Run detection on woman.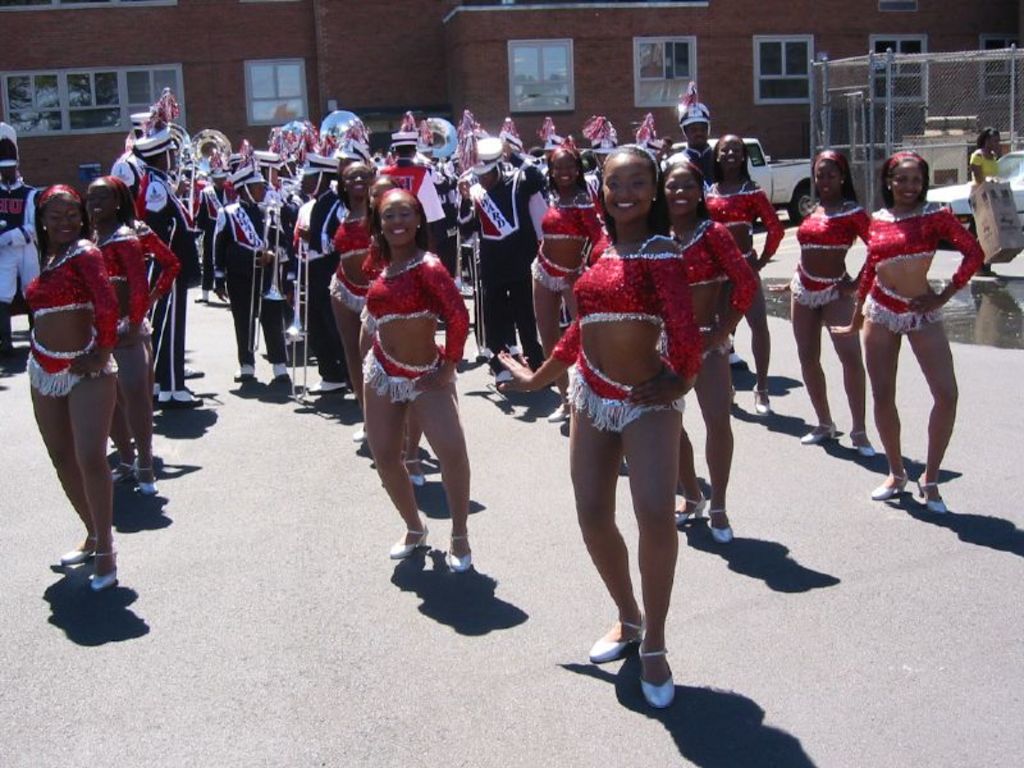
Result: detection(500, 142, 698, 707).
